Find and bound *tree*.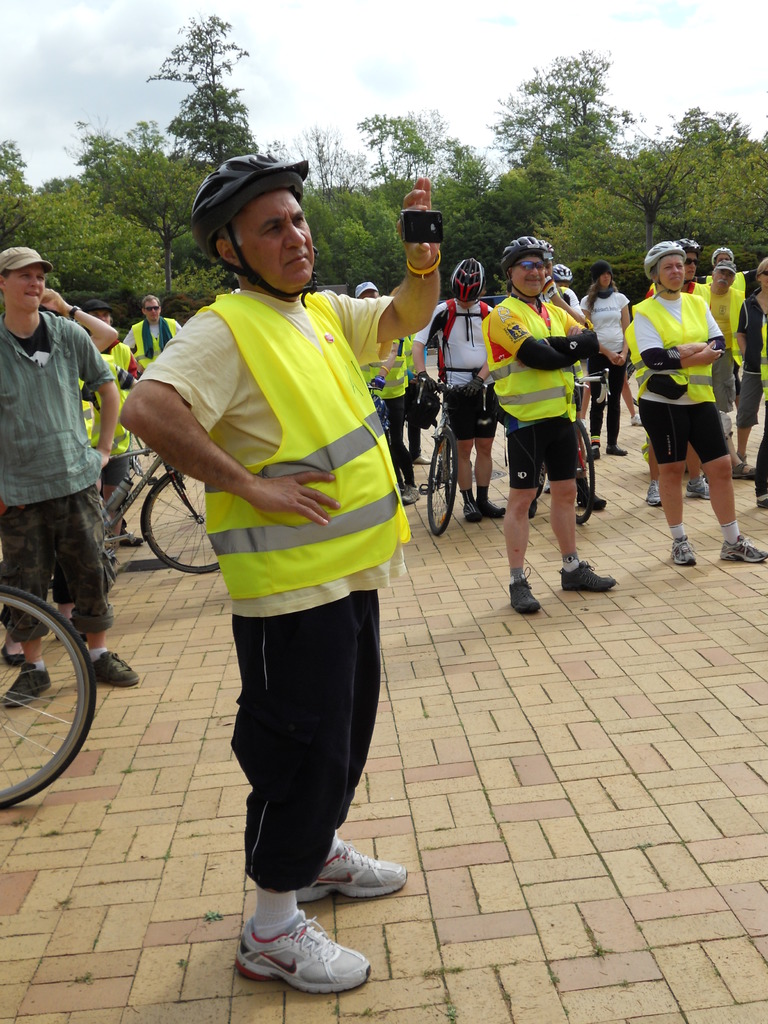
Bound: <box>382,175,506,287</box>.
